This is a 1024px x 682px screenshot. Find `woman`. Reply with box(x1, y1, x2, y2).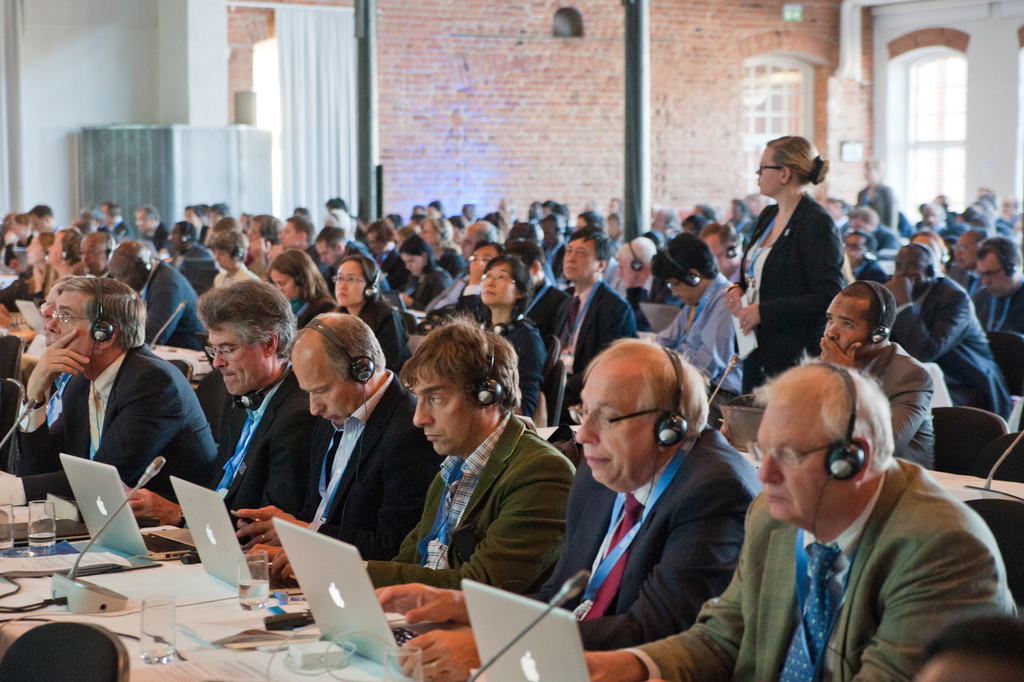
box(728, 136, 846, 405).
